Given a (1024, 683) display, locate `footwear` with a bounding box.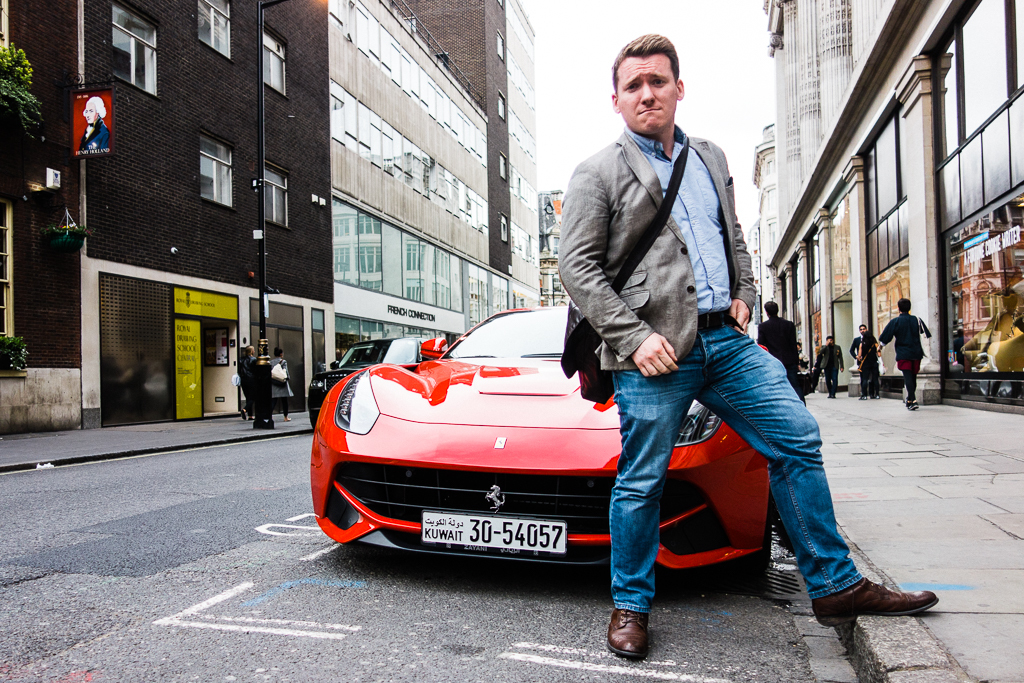
Located: bbox=[603, 611, 649, 659].
